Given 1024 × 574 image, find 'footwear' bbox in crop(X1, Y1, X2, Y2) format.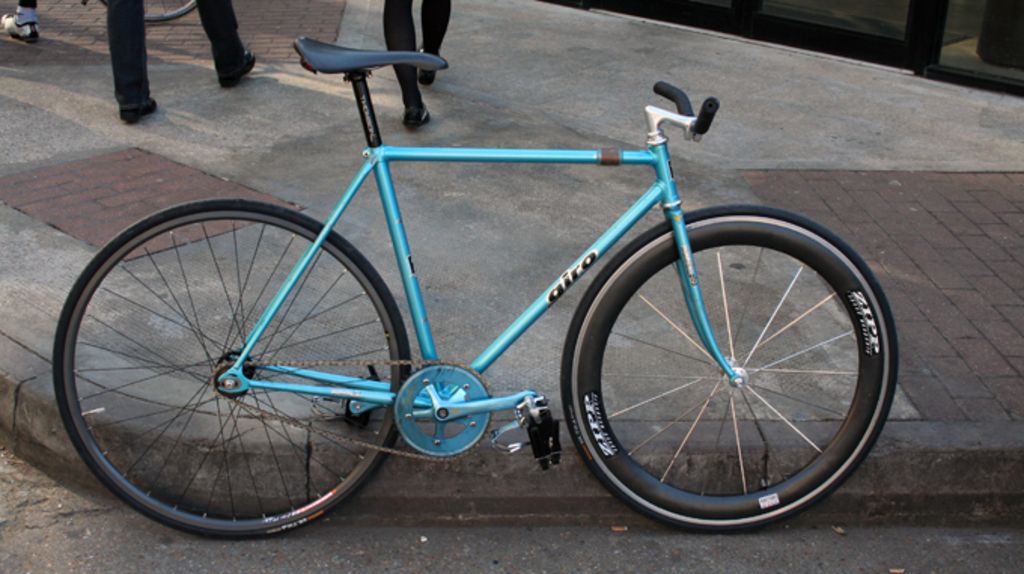
crop(425, 47, 434, 75).
